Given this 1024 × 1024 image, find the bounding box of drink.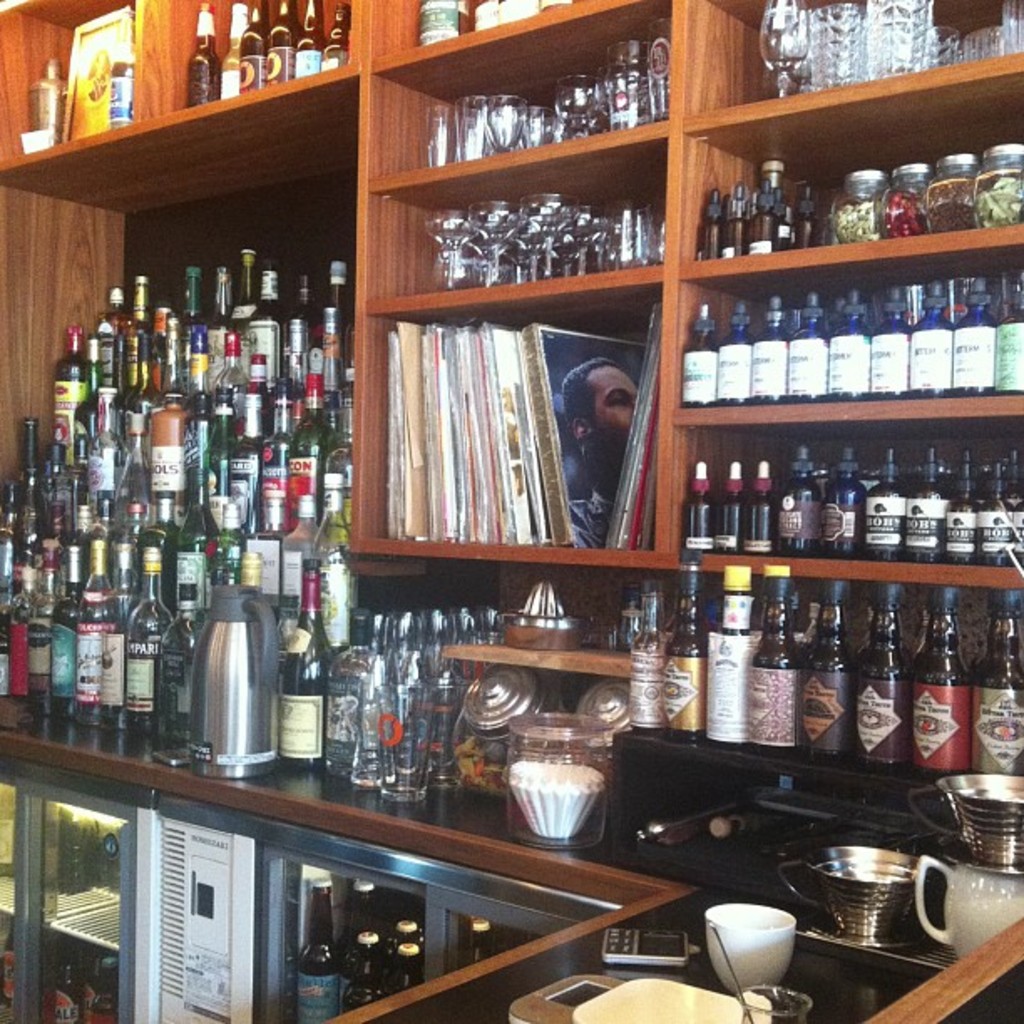
region(221, 0, 241, 99).
